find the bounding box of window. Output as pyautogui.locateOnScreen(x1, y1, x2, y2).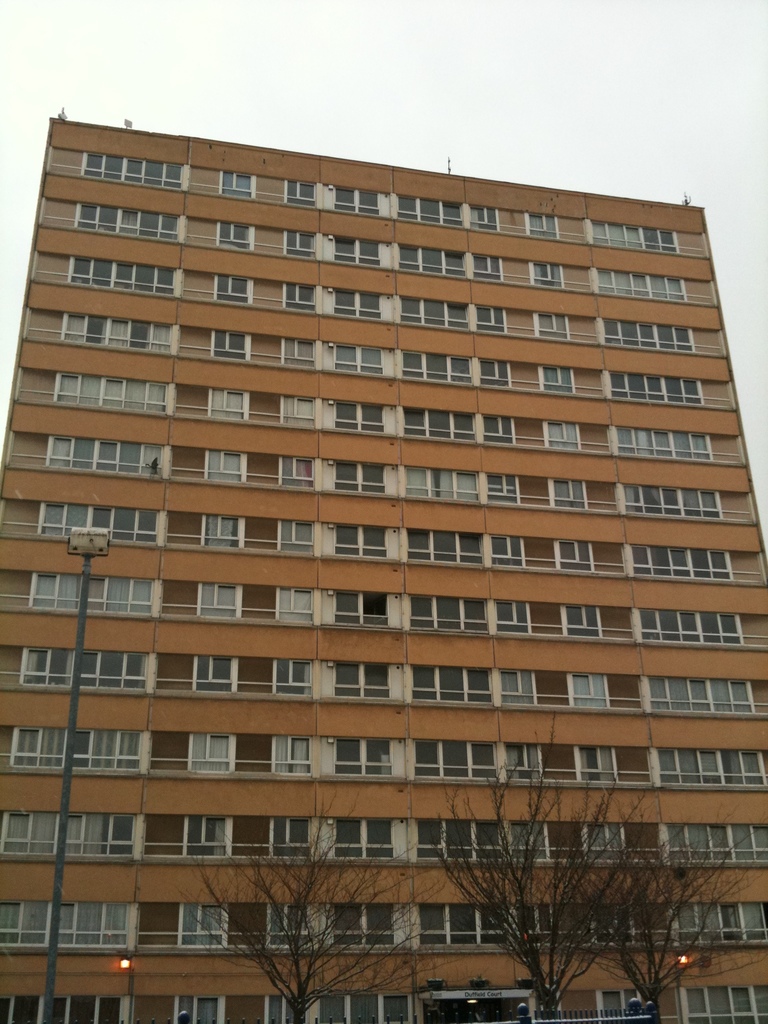
pyautogui.locateOnScreen(584, 216, 676, 252).
